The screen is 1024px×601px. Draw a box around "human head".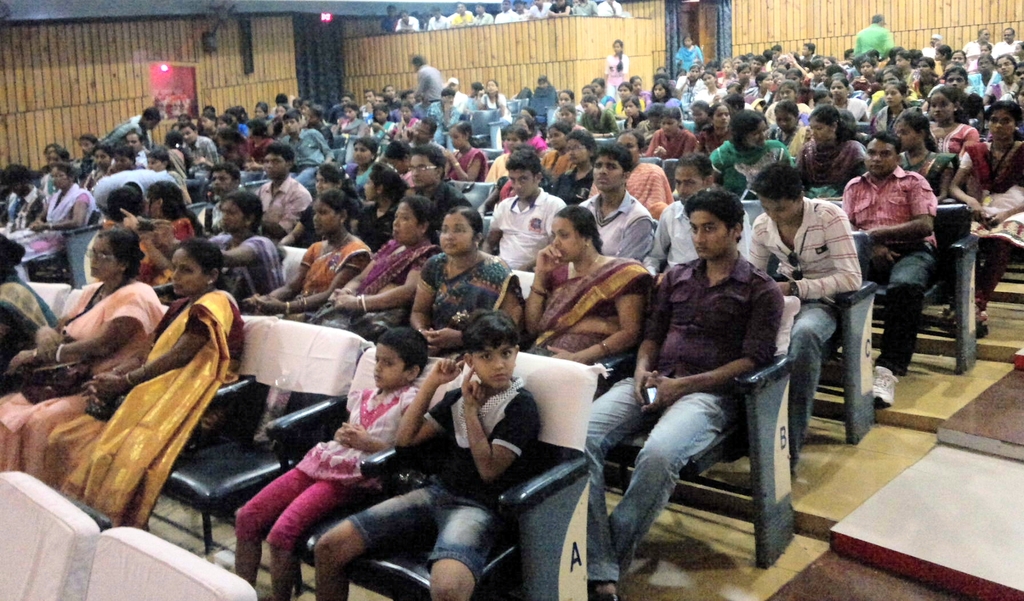
BBox(93, 148, 112, 169).
